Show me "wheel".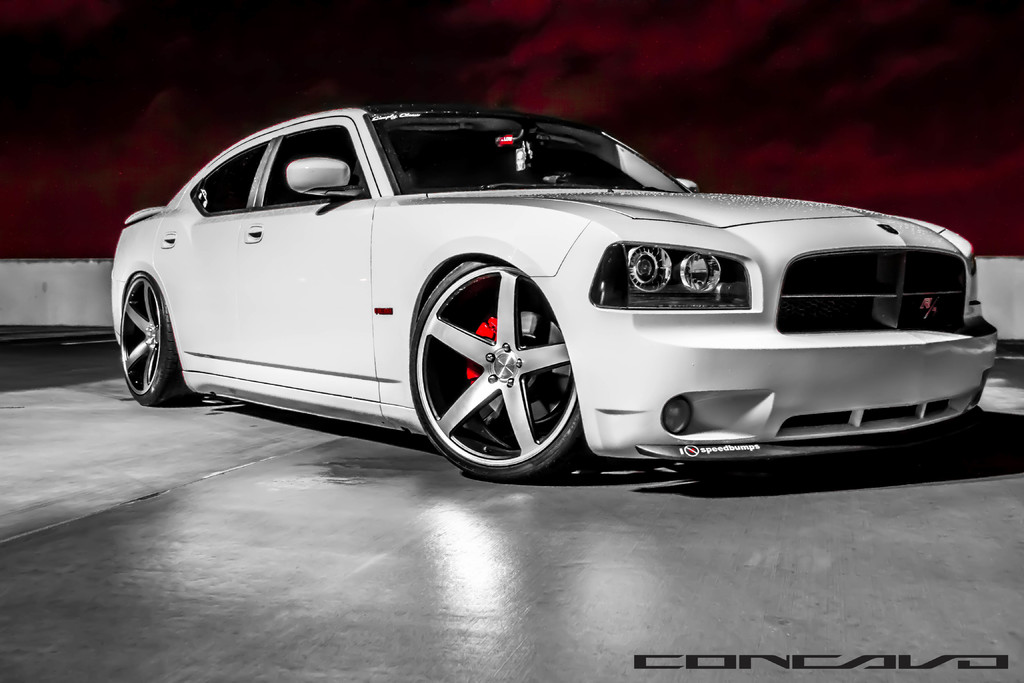
"wheel" is here: 118,272,189,407.
